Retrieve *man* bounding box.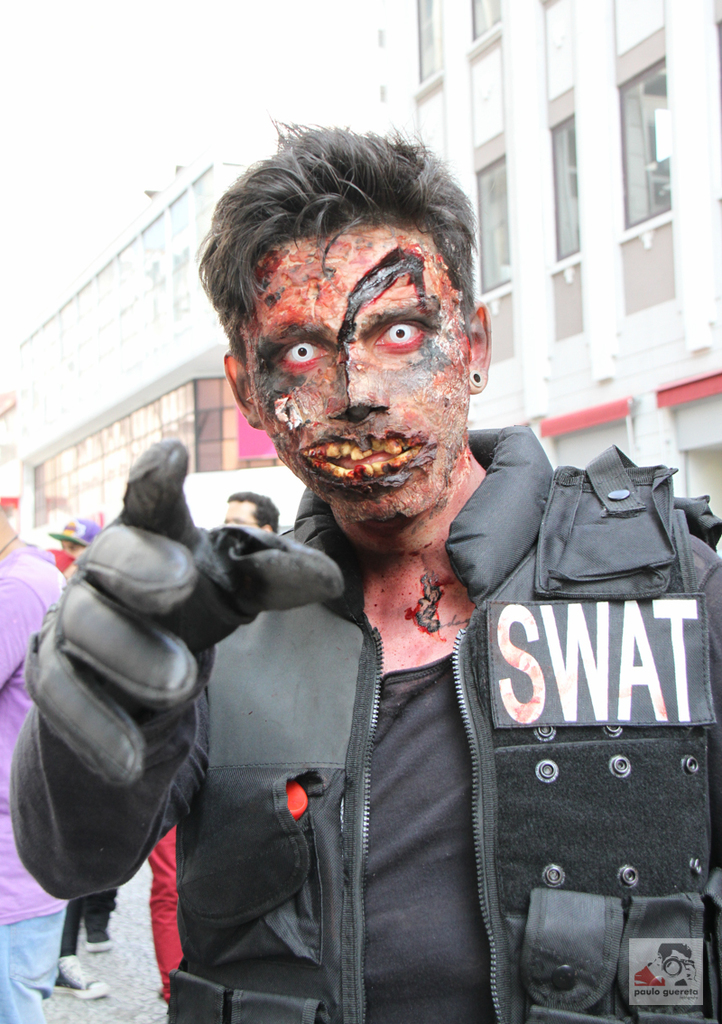
Bounding box: 115/164/680/1019.
